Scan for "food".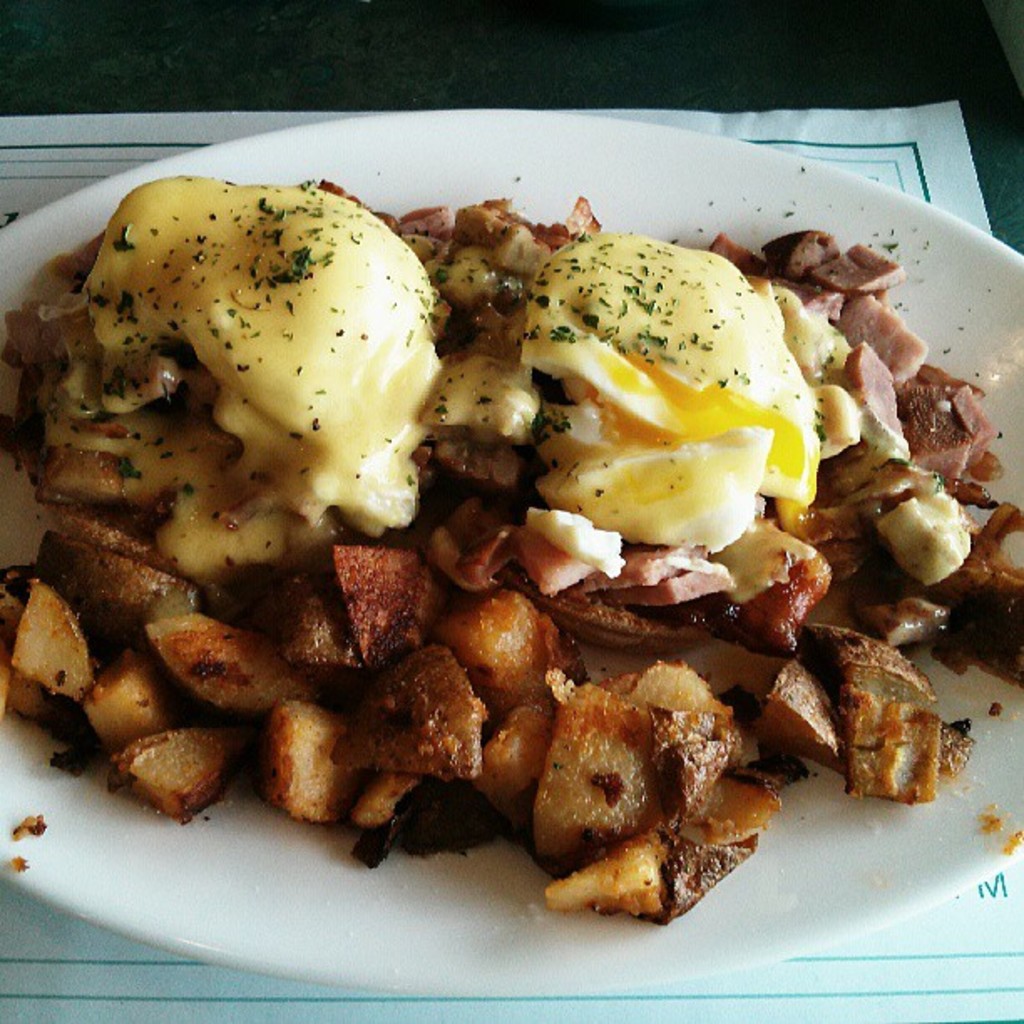
Scan result: 10,146,1004,902.
